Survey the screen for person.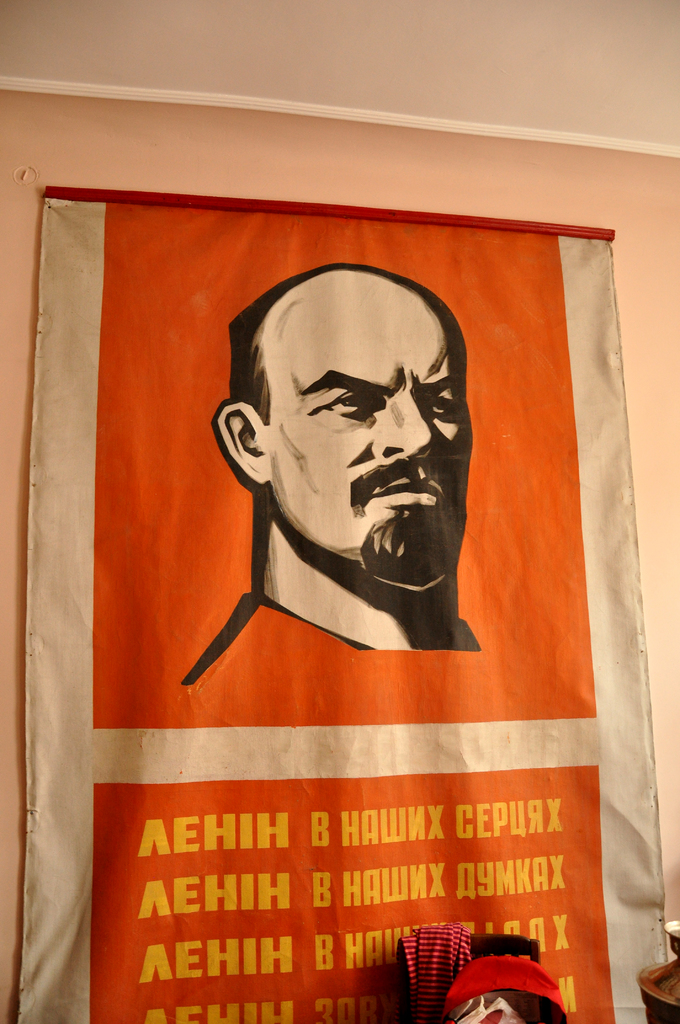
Survey found: rect(175, 264, 487, 689).
